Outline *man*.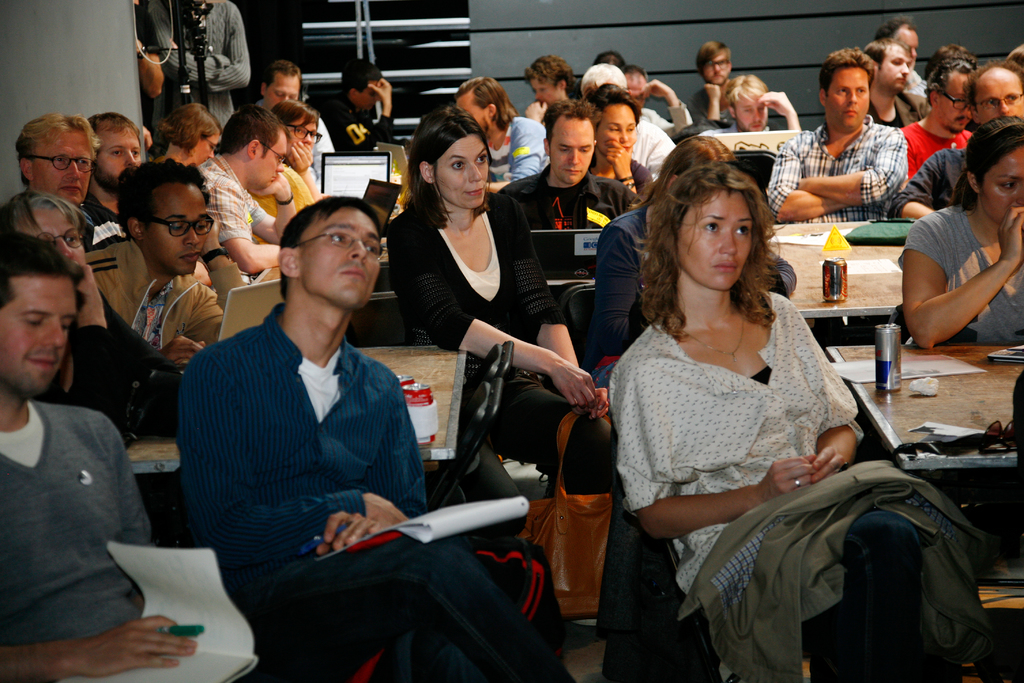
Outline: (868,19,922,97).
